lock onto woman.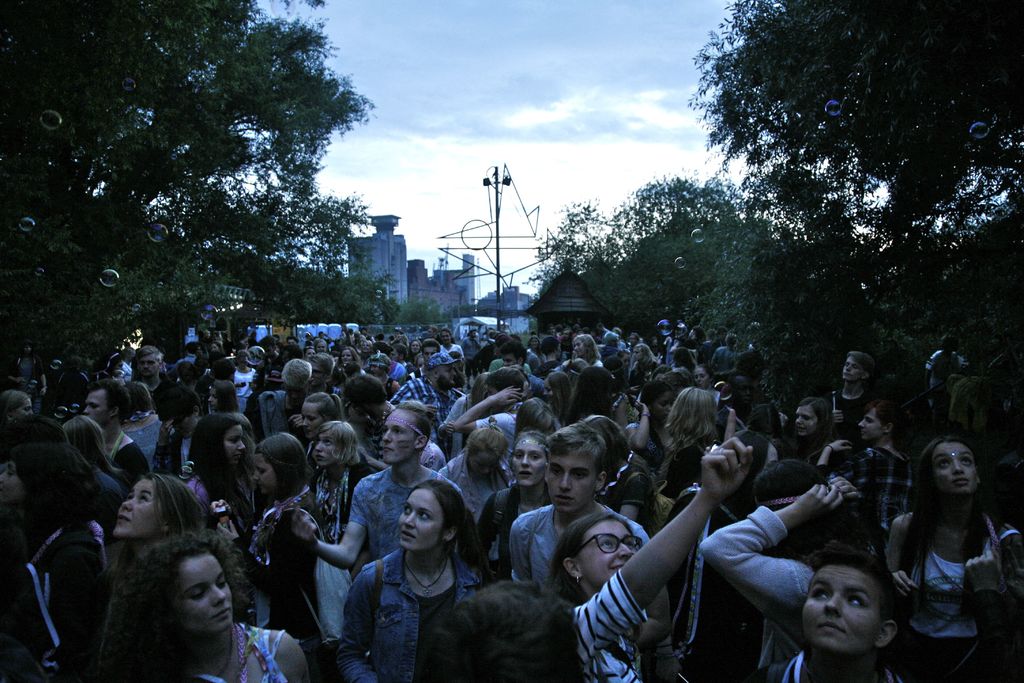
Locked: [x1=470, y1=429, x2=579, y2=567].
